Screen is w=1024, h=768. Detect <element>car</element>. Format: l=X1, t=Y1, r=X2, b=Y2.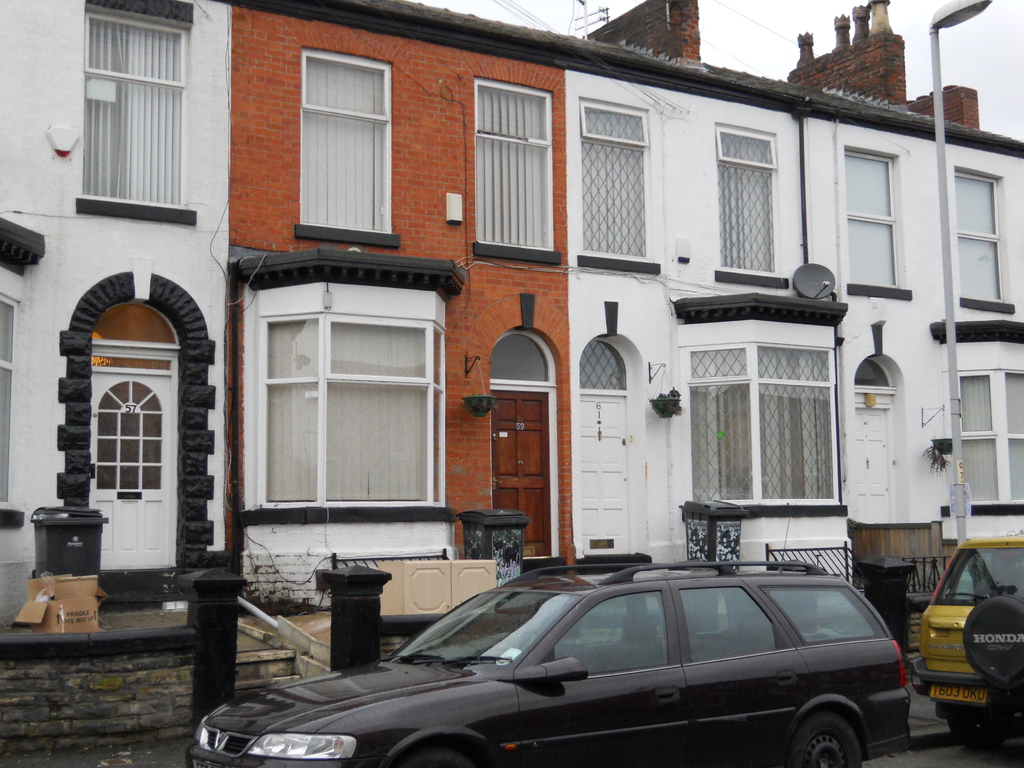
l=909, t=536, r=1023, b=753.
